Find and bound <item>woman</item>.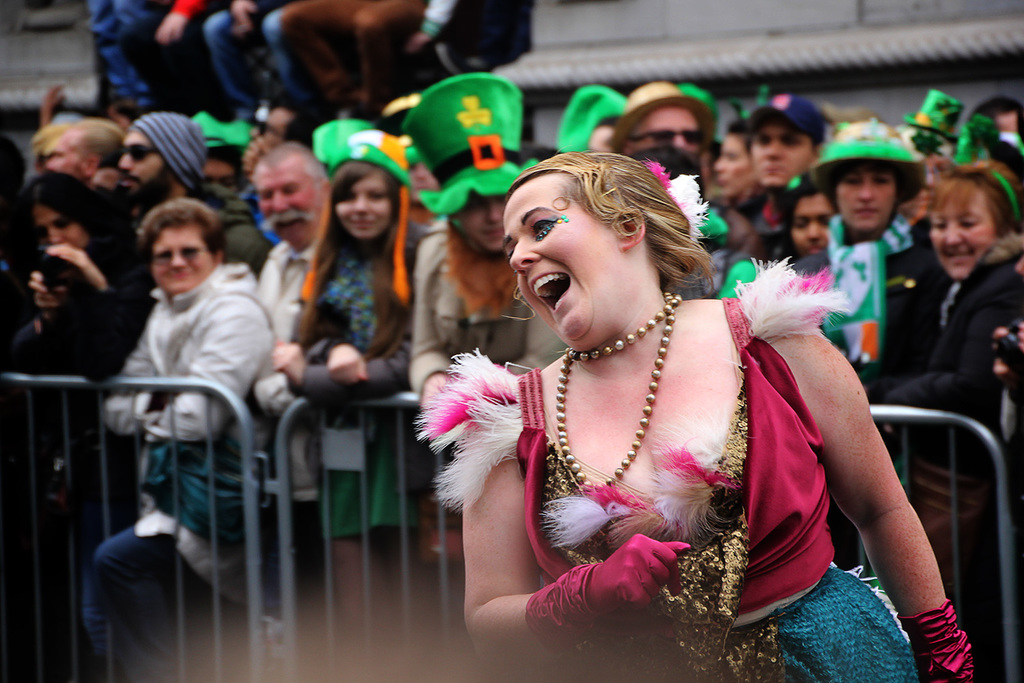
Bound: (271,116,431,658).
